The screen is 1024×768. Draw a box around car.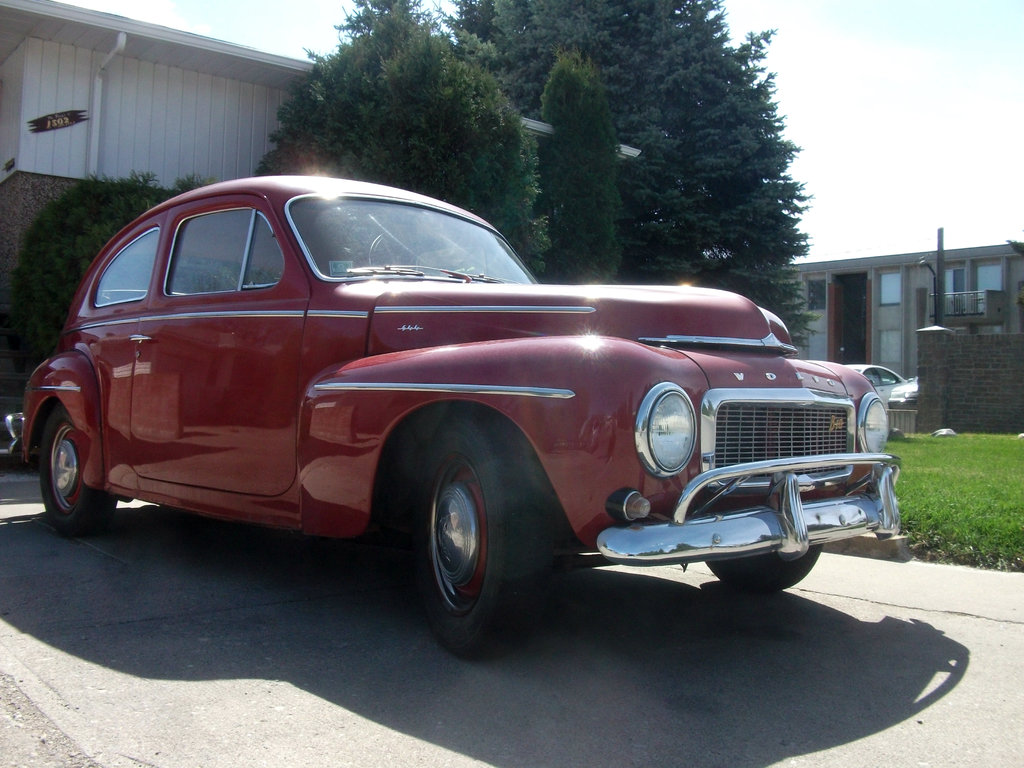
x1=844 y1=364 x2=904 y2=410.
